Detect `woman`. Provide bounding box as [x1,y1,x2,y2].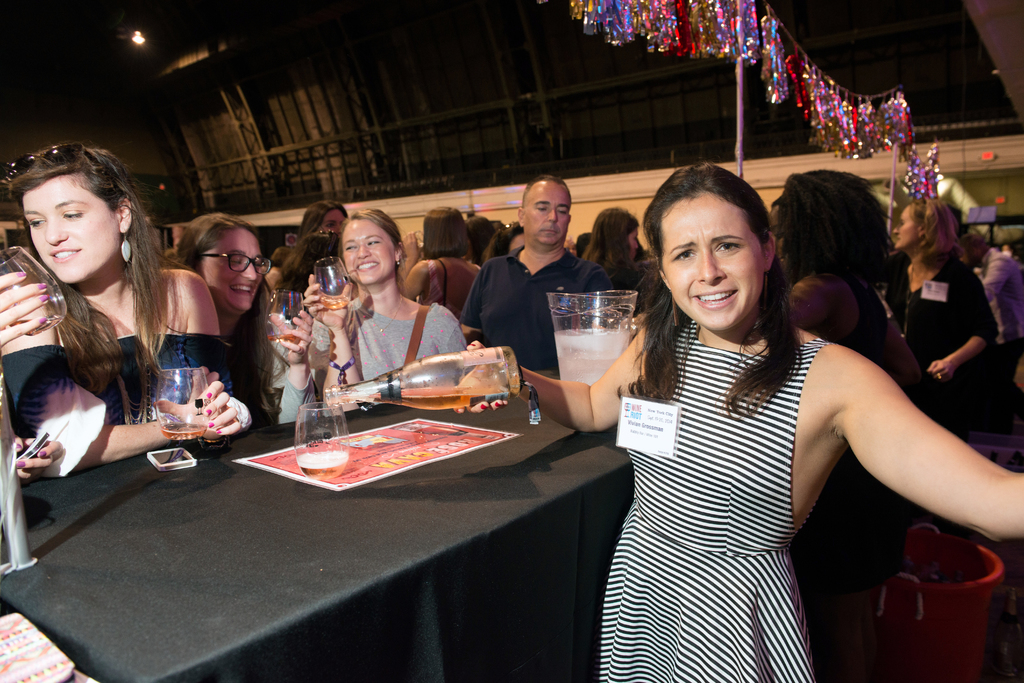
[397,205,484,318].
